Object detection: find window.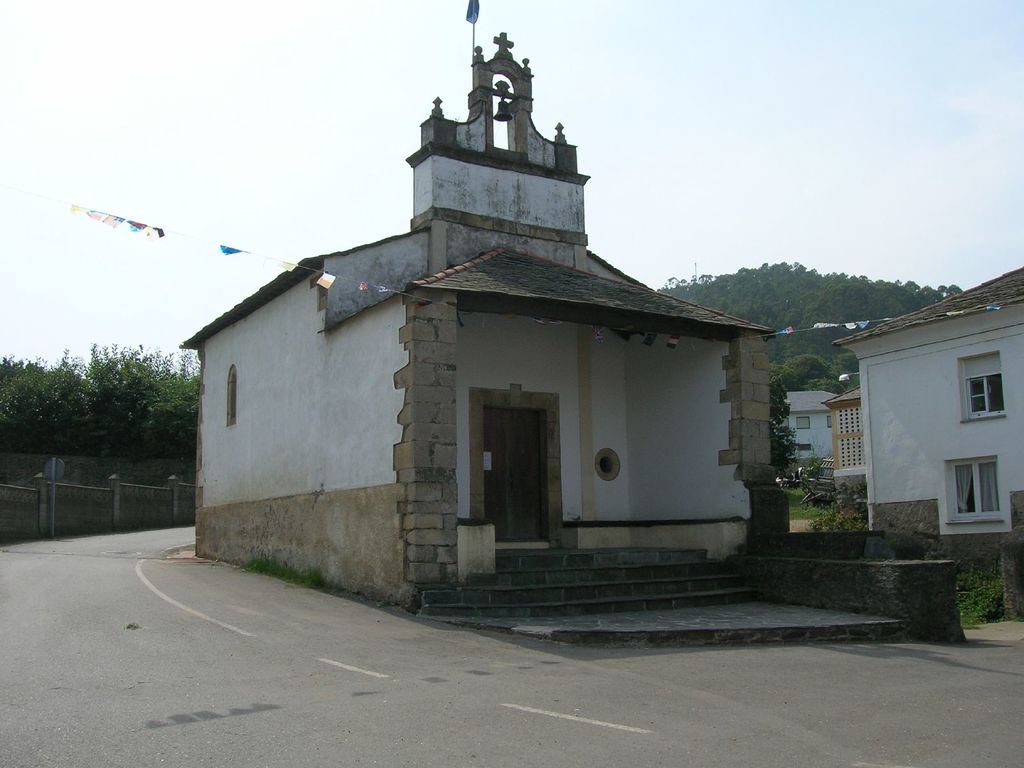
x1=954 y1=349 x2=1005 y2=426.
